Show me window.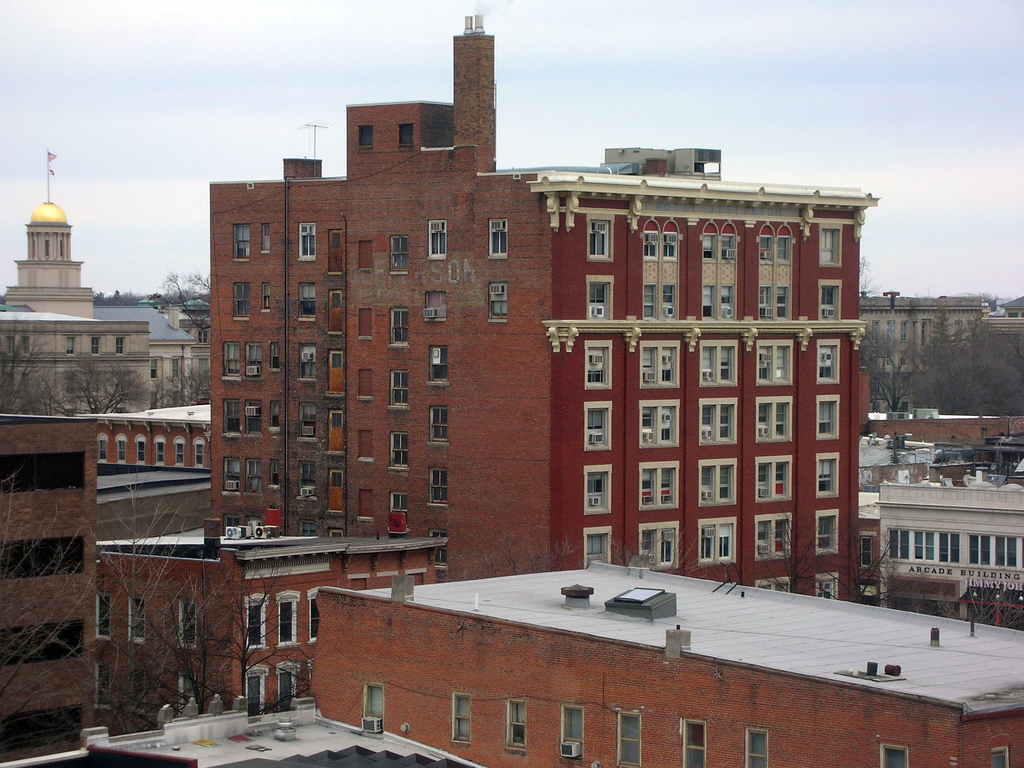
window is here: 621:714:640:767.
